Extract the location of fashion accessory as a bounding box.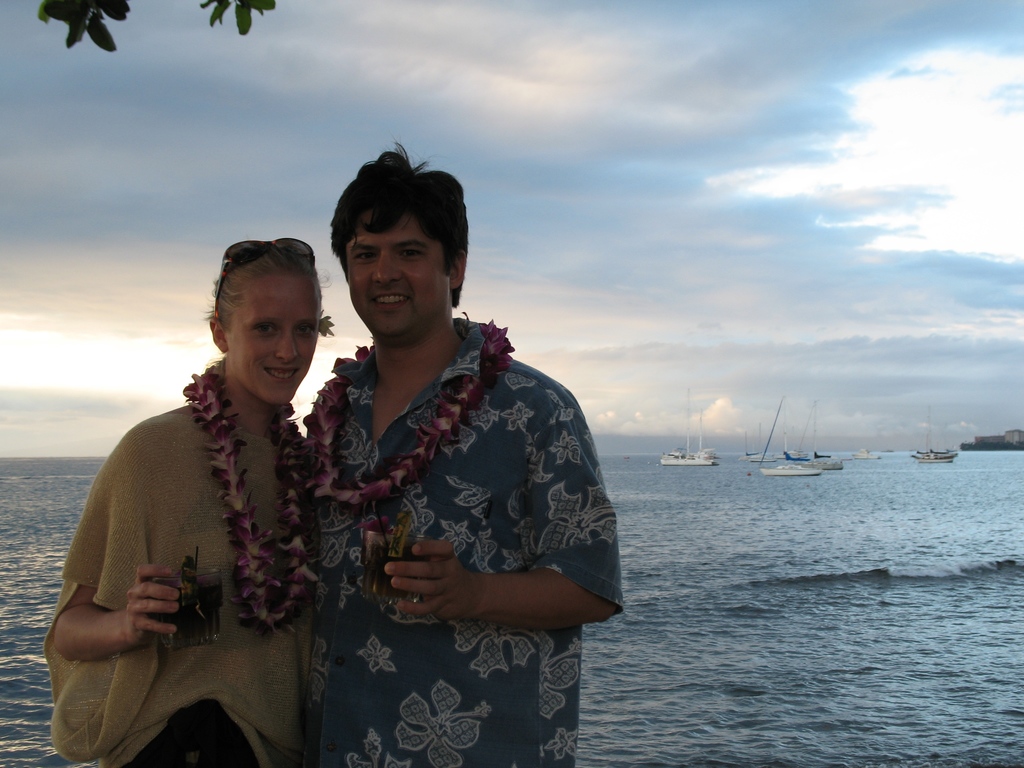
[178,362,319,636].
